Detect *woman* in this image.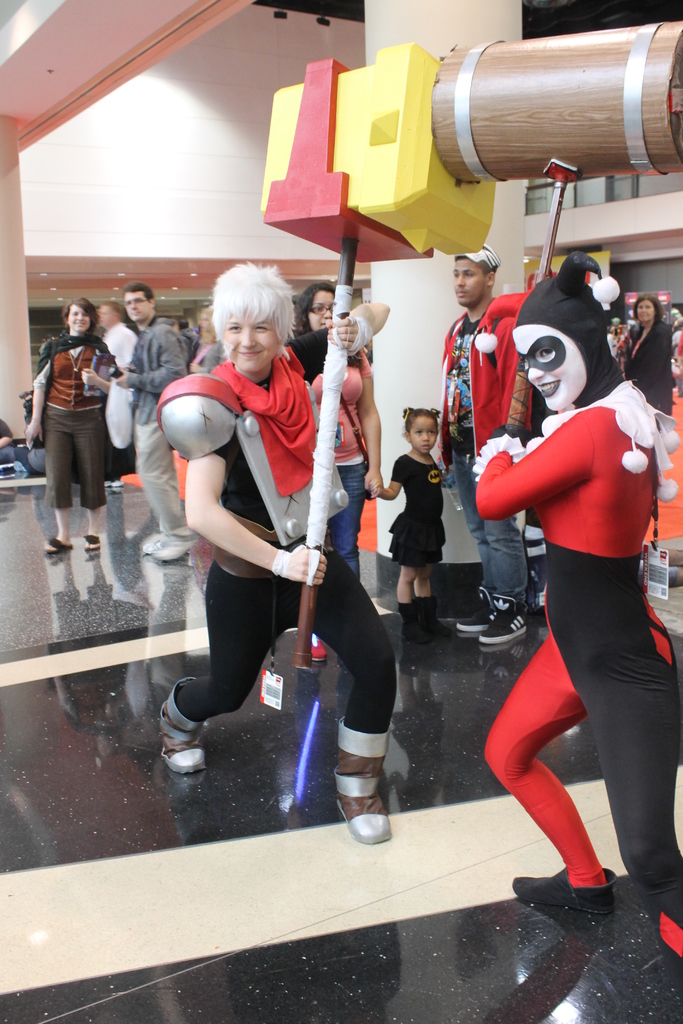
Detection: [153, 259, 402, 845].
